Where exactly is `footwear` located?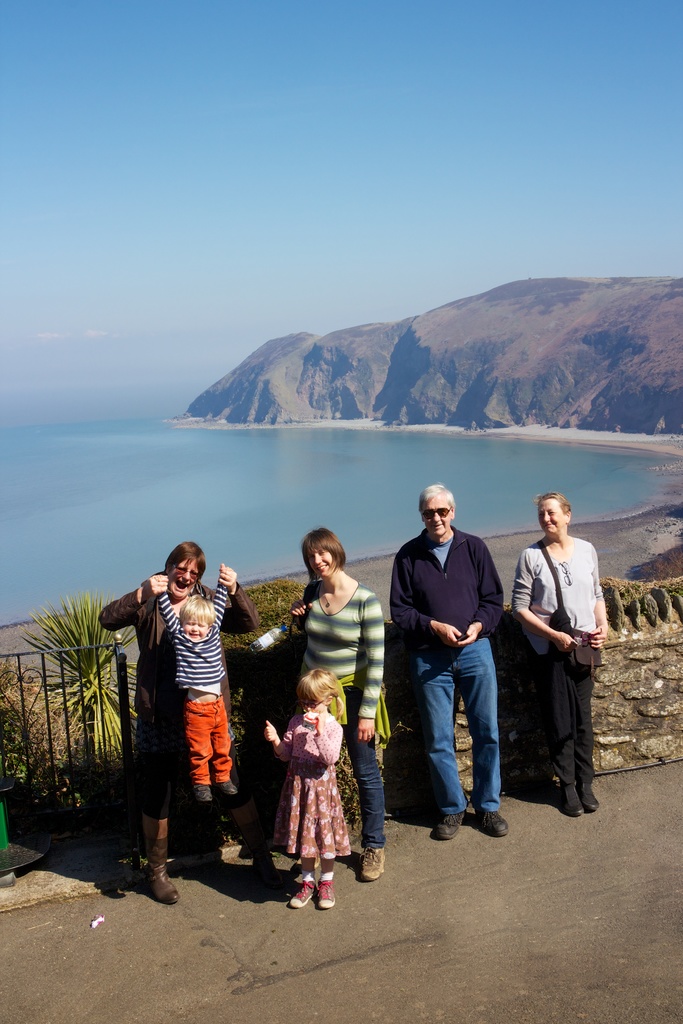
Its bounding box is 431, 807, 468, 844.
